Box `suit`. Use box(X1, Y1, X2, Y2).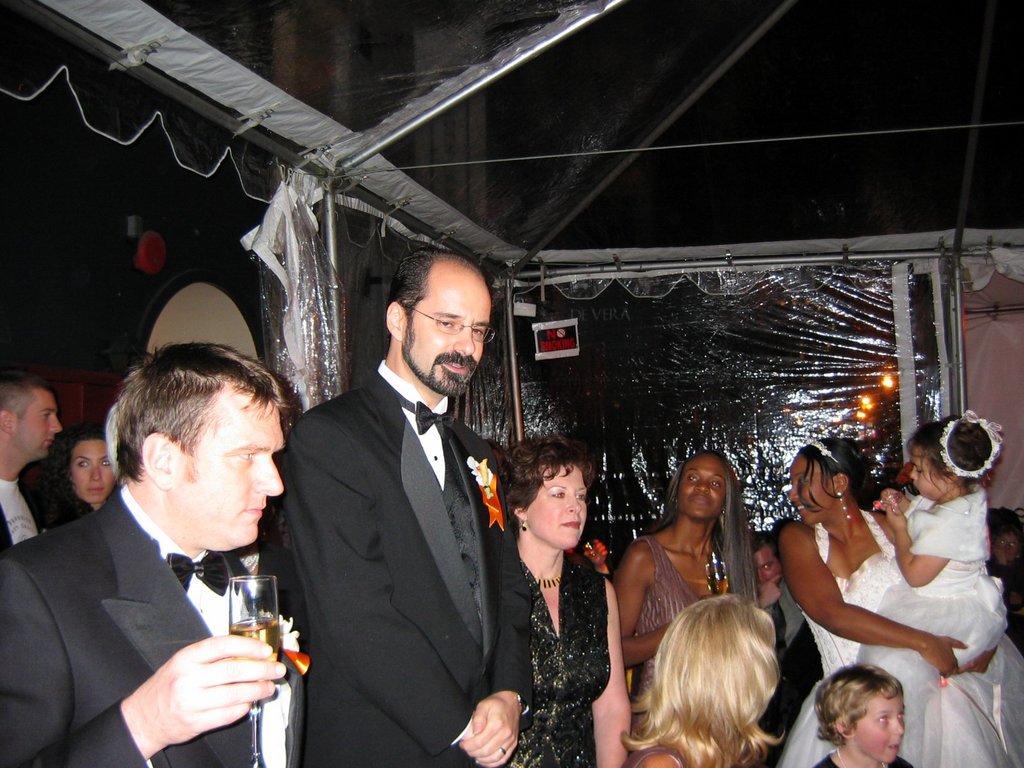
box(268, 243, 527, 767).
